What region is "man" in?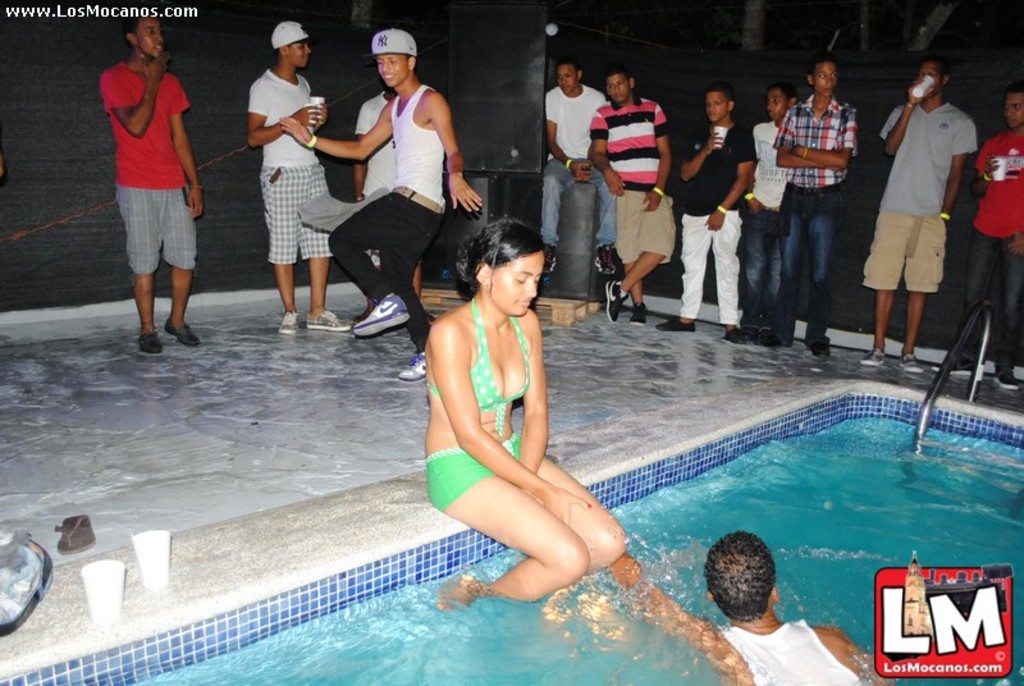
[left=608, top=517, right=896, bottom=685].
